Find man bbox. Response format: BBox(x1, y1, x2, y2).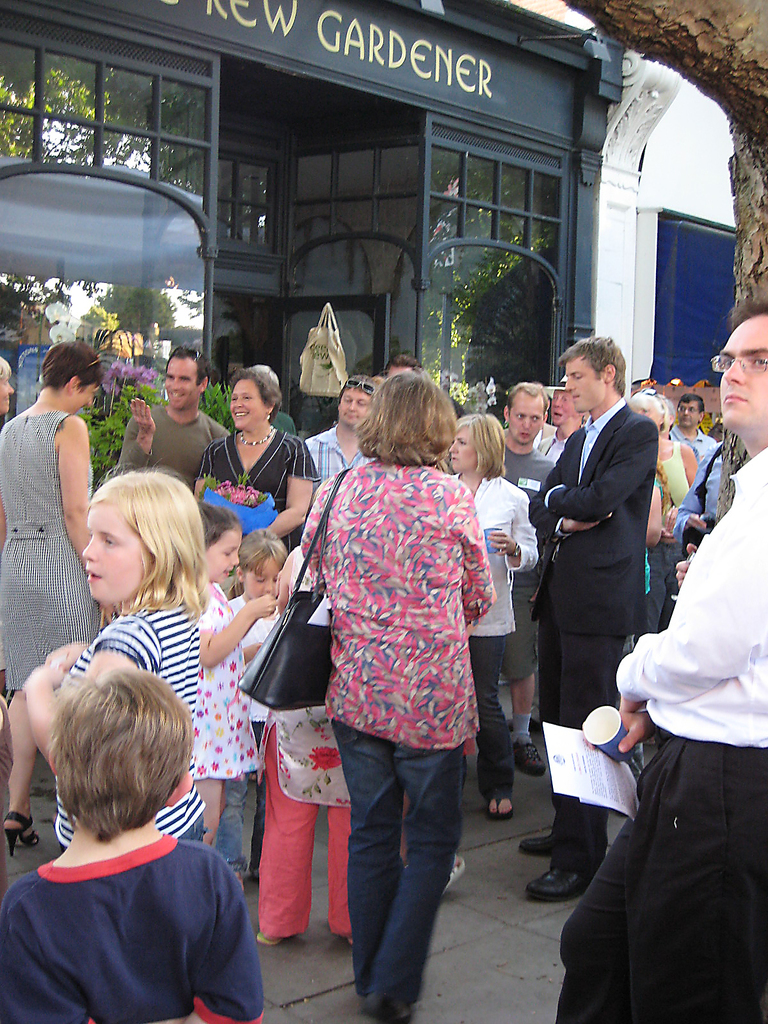
BBox(109, 349, 234, 484).
